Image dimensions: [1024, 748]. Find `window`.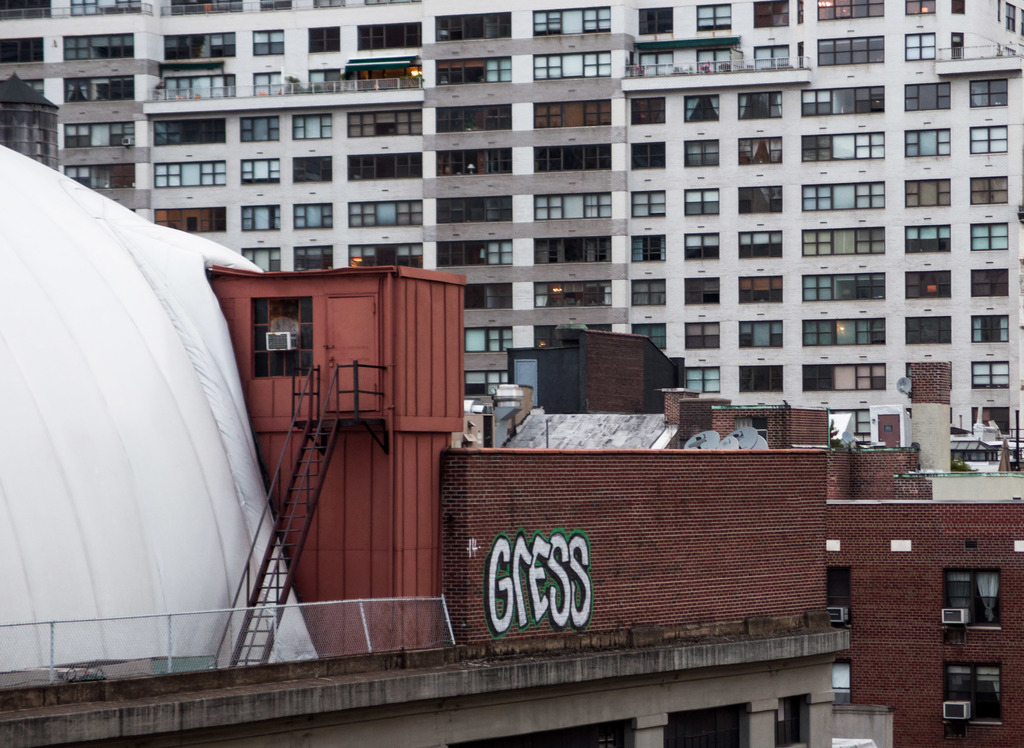
(left=532, top=143, right=610, bottom=172).
